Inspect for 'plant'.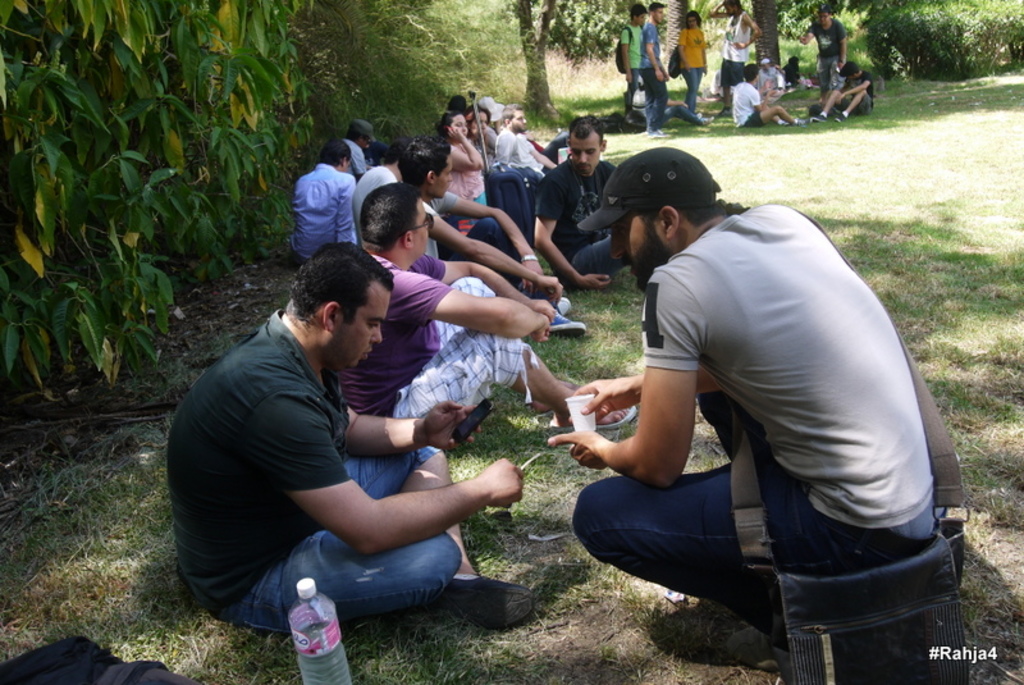
Inspection: [877, 0, 1023, 76].
